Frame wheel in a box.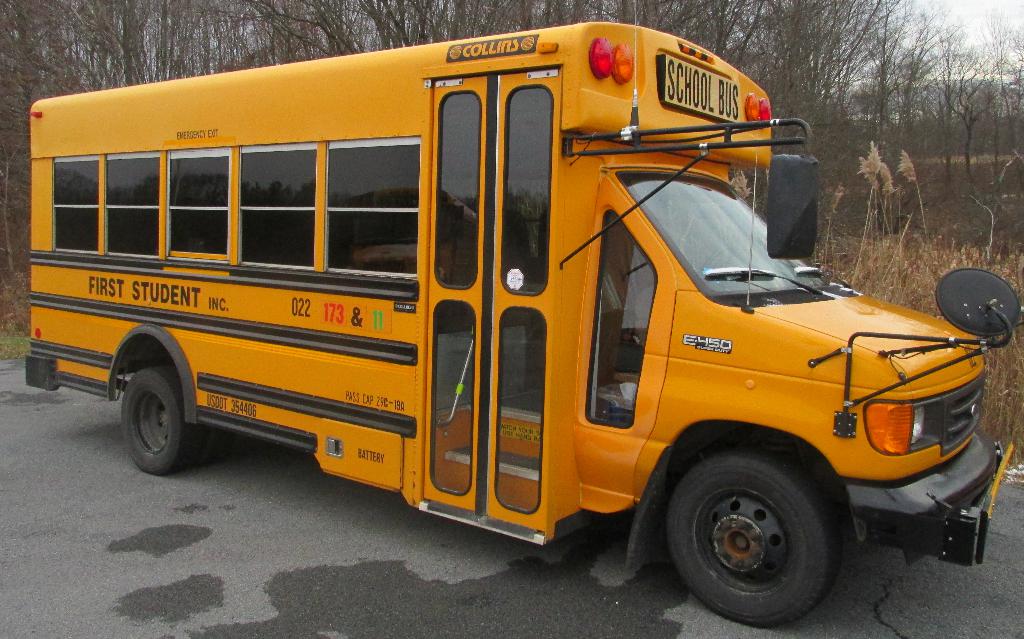
<region>120, 370, 196, 477</region>.
